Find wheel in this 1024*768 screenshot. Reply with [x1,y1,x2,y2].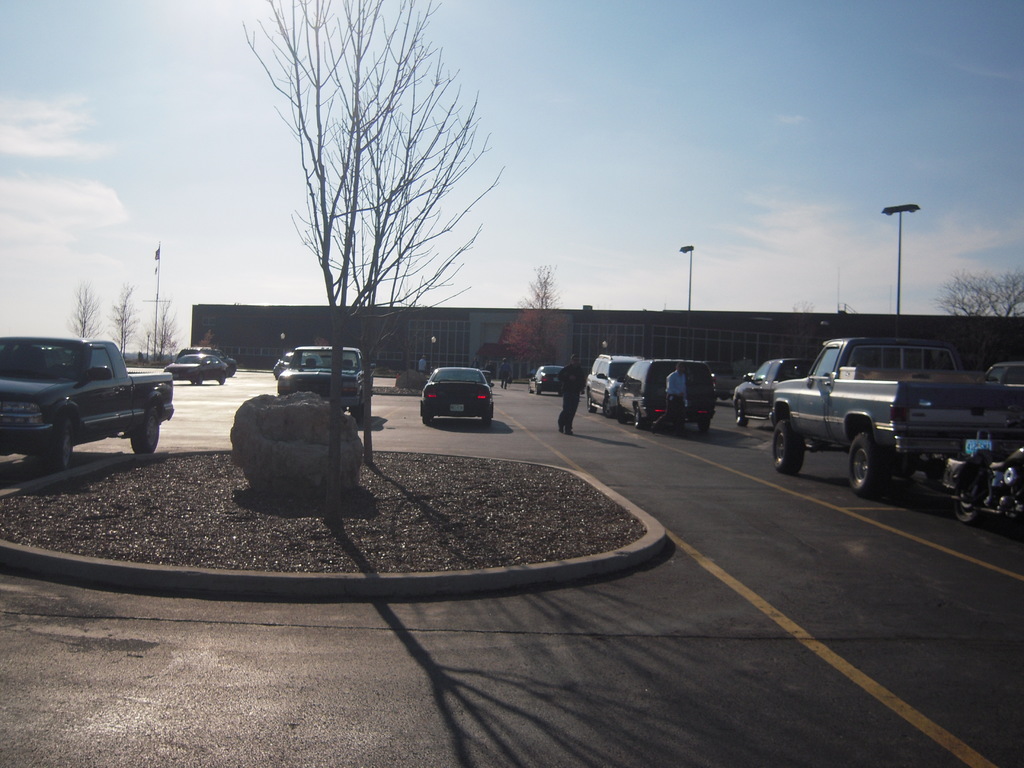
[954,470,986,522].
